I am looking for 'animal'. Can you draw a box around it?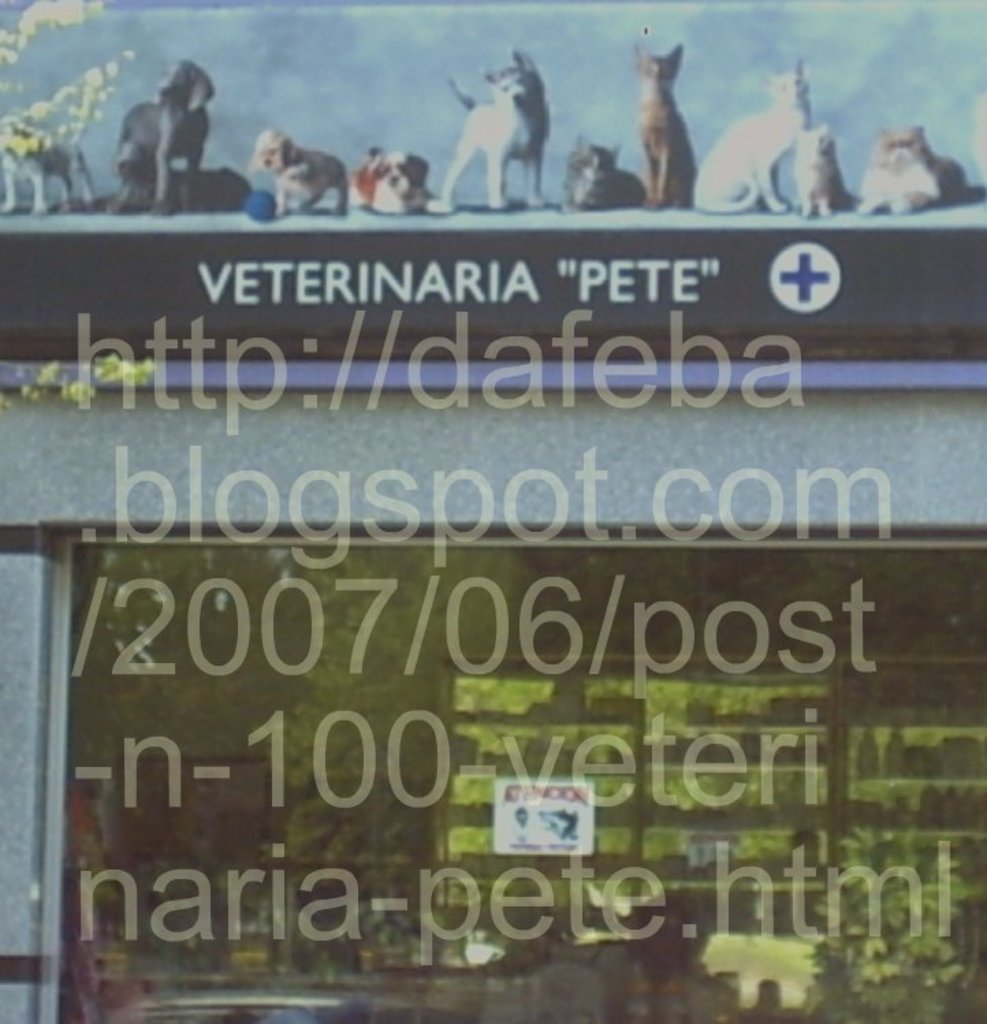
Sure, the bounding box is left=792, top=118, right=861, bottom=216.
